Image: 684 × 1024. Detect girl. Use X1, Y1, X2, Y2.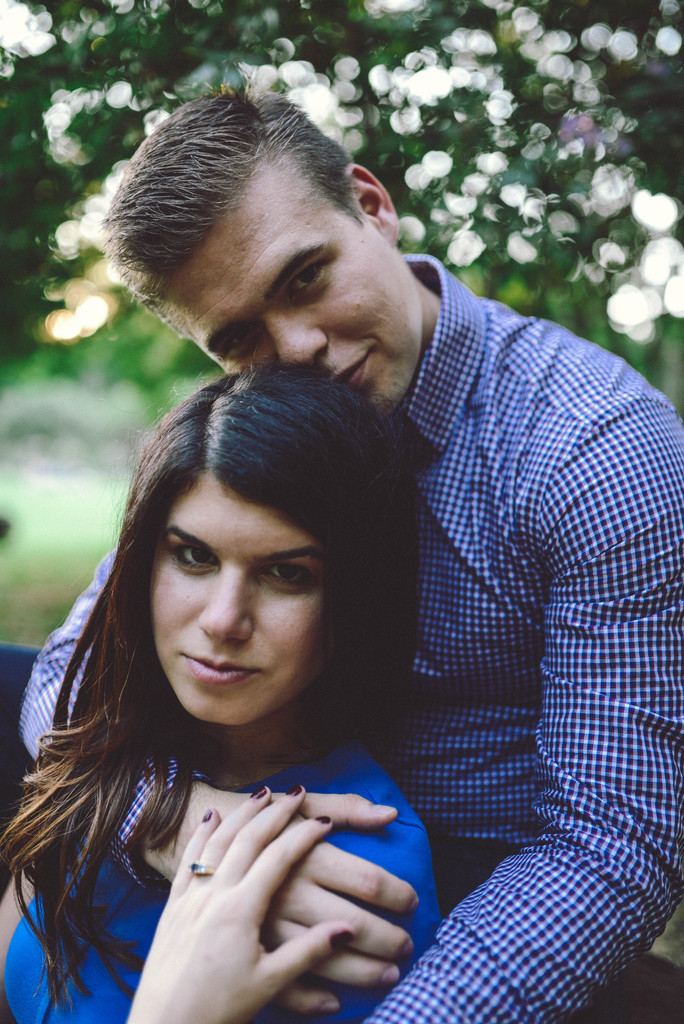
0, 351, 446, 1023.
